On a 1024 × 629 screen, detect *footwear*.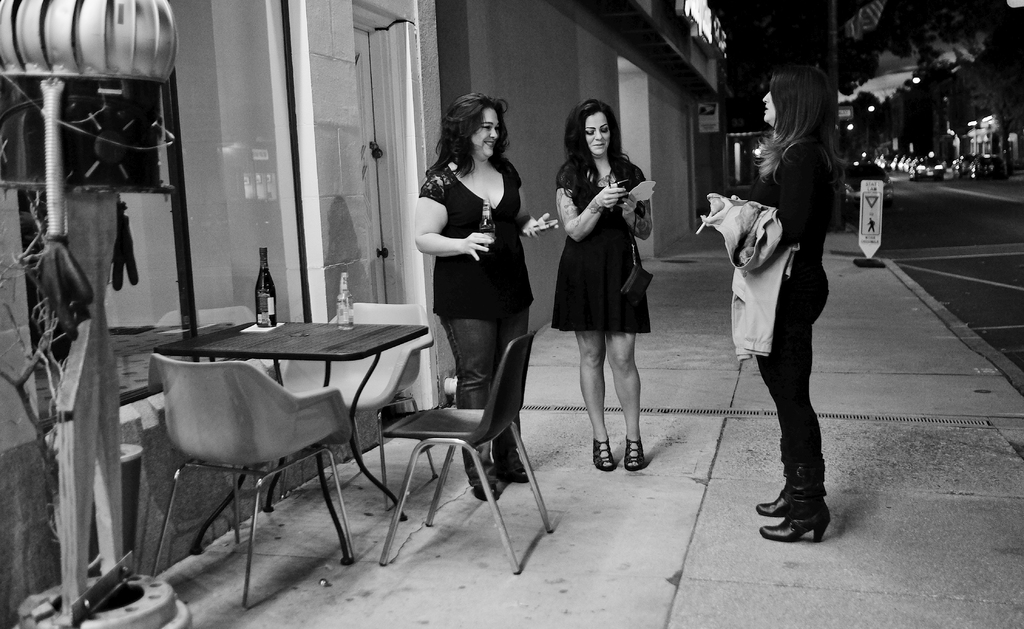
{"x1": 592, "y1": 438, "x2": 618, "y2": 472}.
